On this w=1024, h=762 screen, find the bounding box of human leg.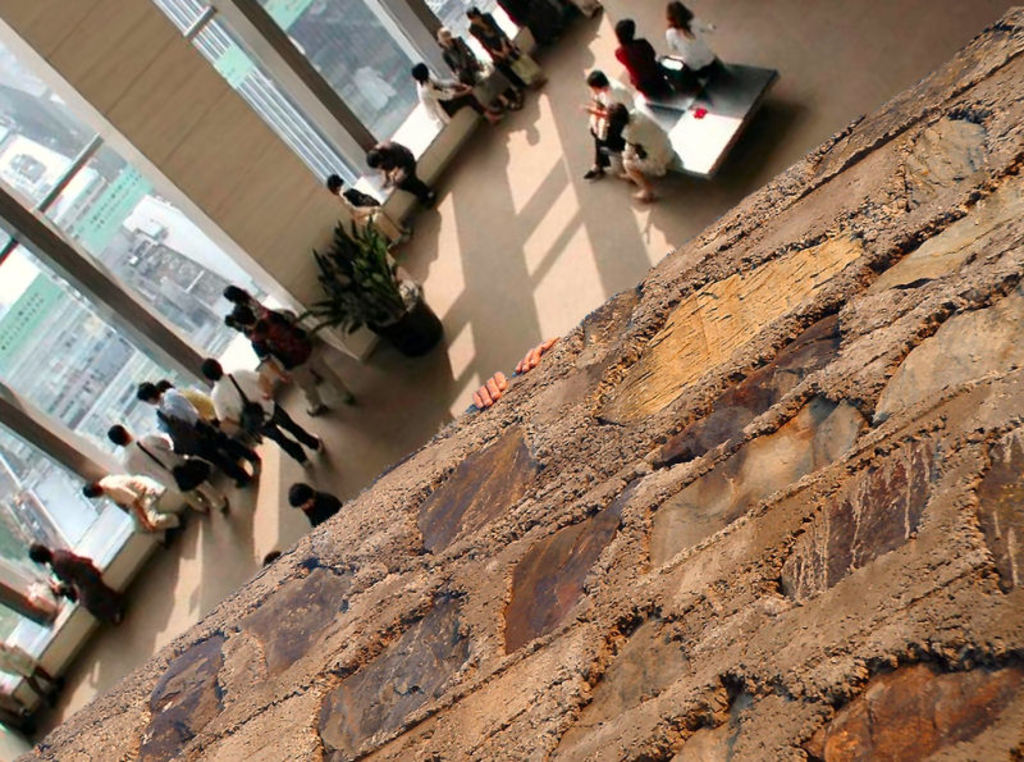
Bounding box: bbox(494, 69, 516, 104).
